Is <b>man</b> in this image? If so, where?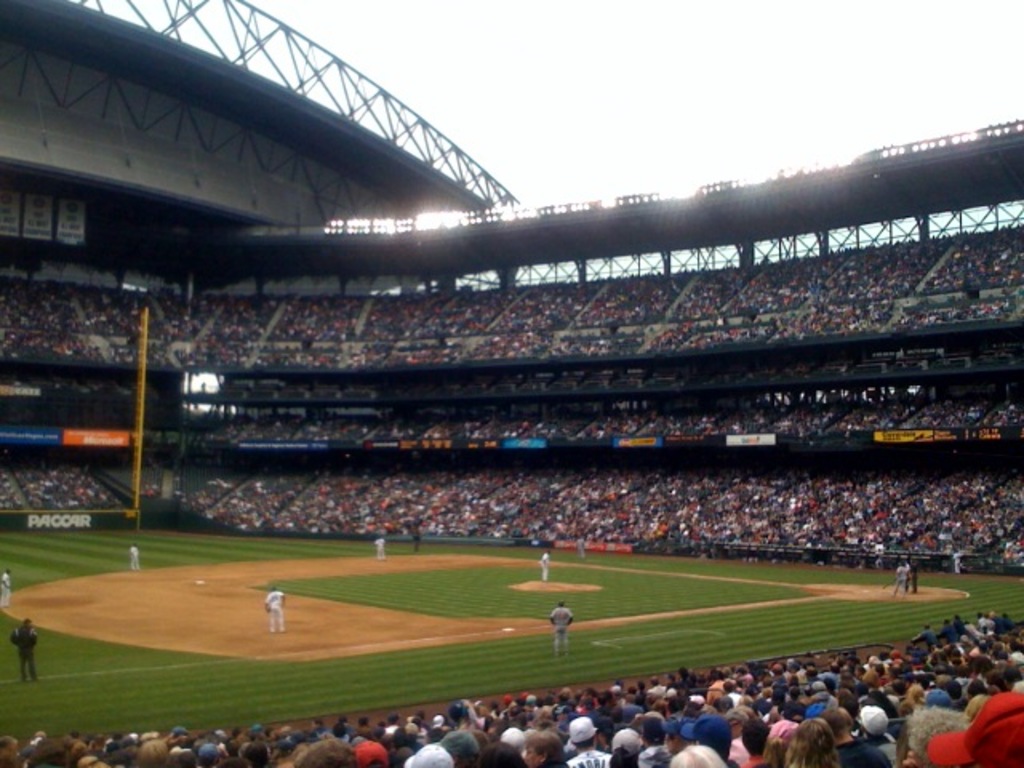
Yes, at bbox(26, 741, 82, 766).
